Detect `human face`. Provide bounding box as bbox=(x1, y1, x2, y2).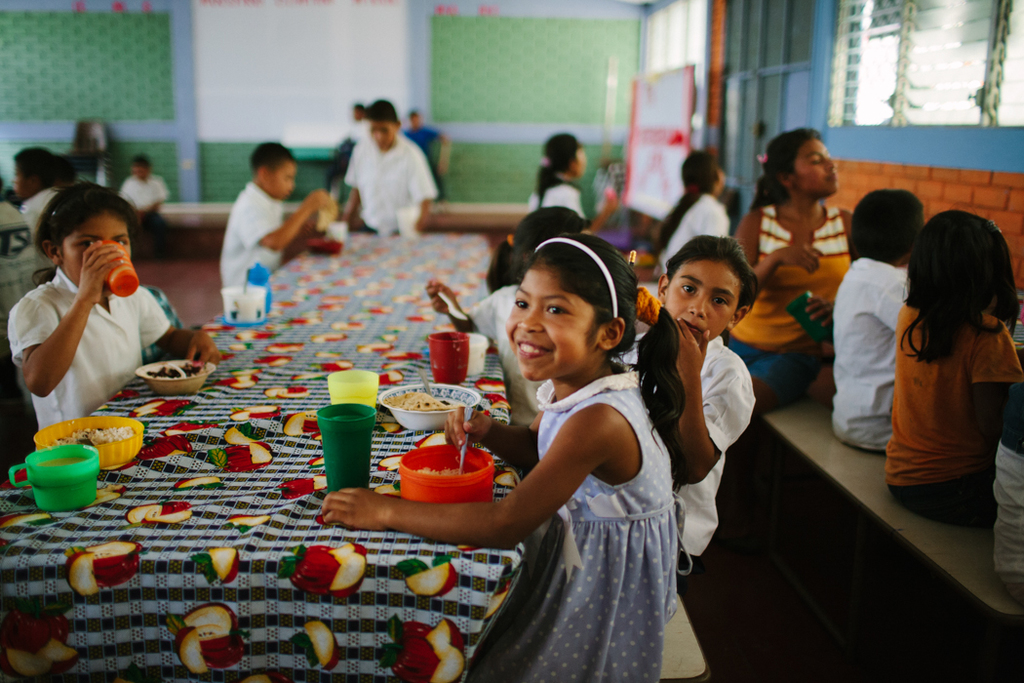
bbox=(501, 263, 609, 381).
